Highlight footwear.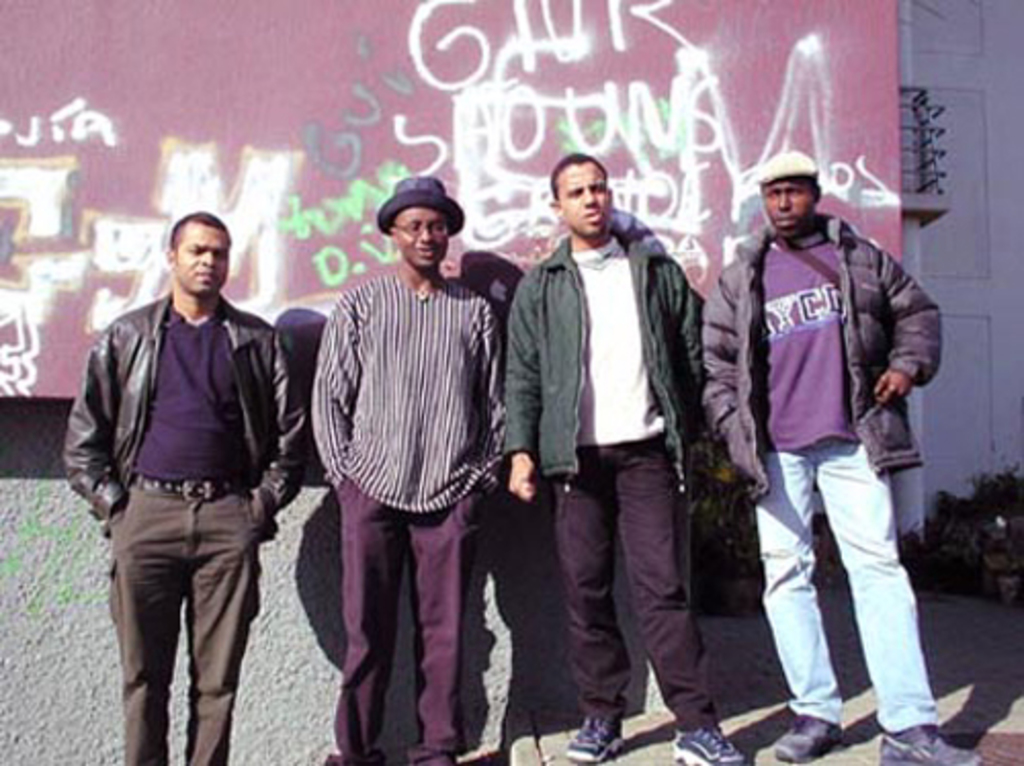
Highlighted region: box=[565, 713, 623, 764].
